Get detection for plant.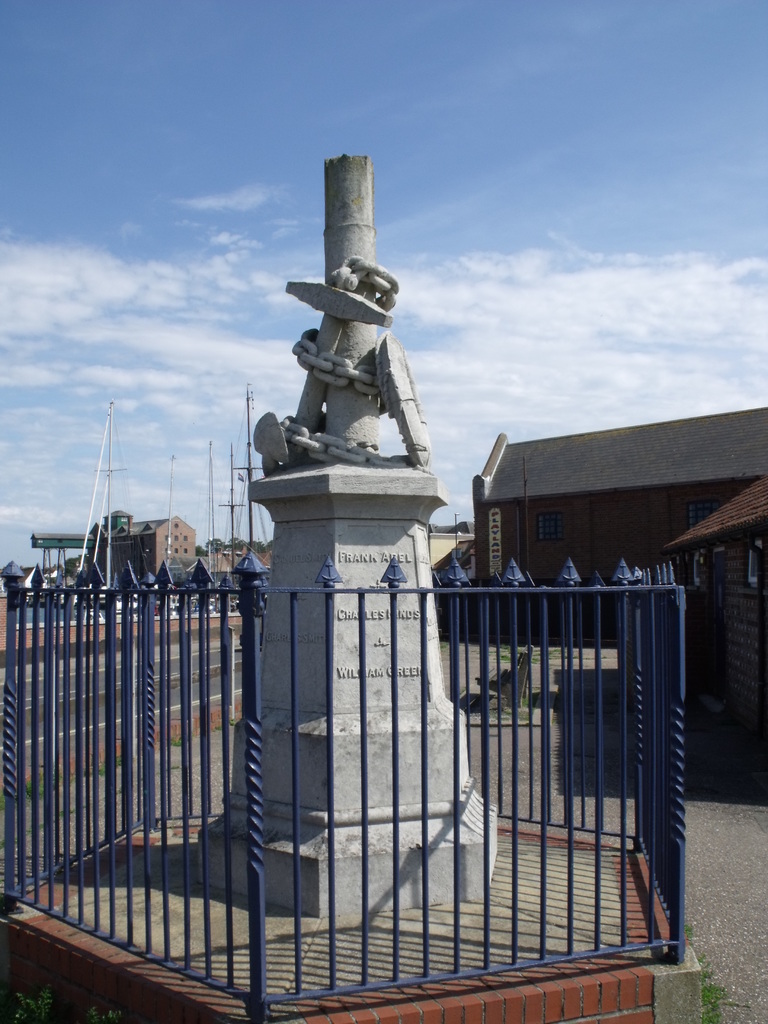
Detection: region(682, 911, 744, 1023).
